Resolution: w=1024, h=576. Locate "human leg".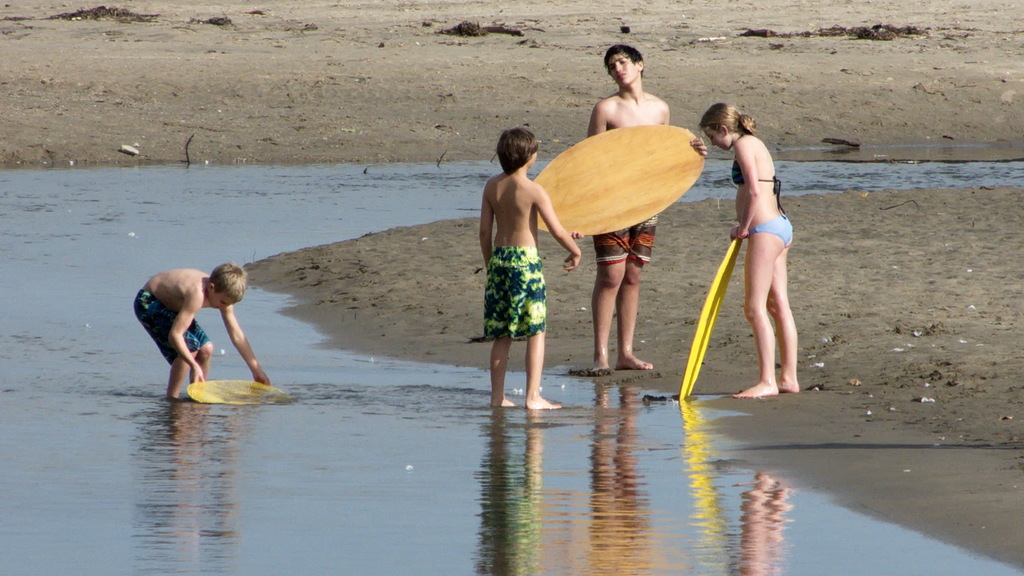
<region>168, 346, 197, 399</region>.
